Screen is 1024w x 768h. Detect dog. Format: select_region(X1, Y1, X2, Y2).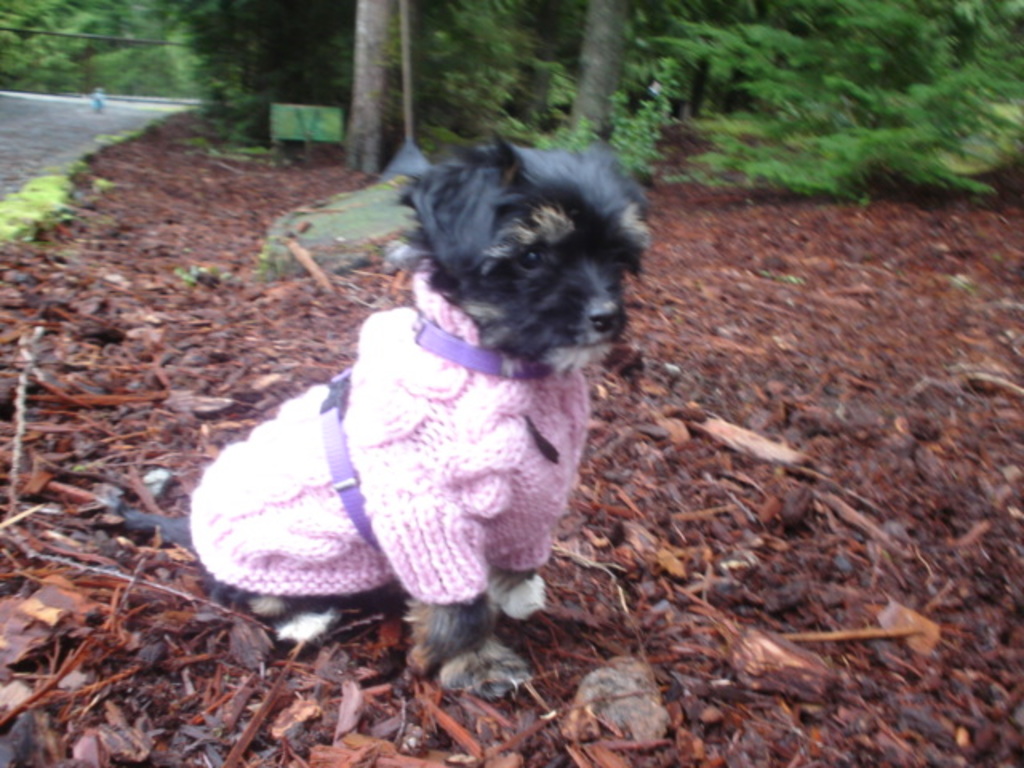
select_region(120, 134, 653, 710).
